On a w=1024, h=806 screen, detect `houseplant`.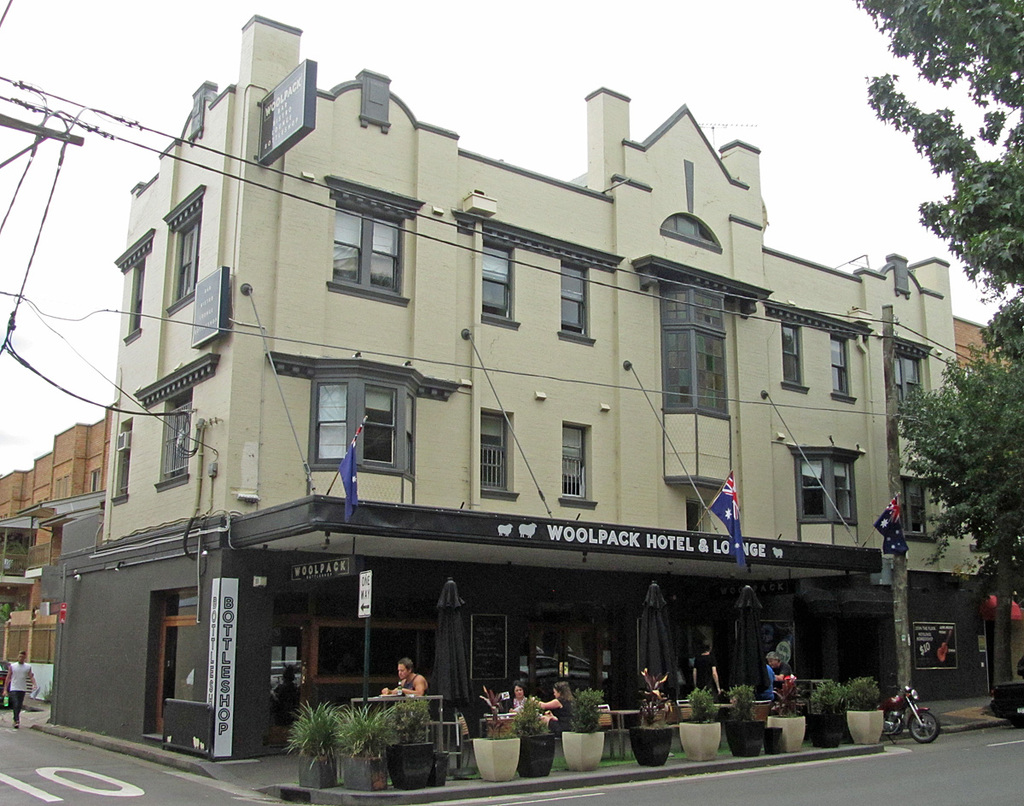
809/675/847/751.
